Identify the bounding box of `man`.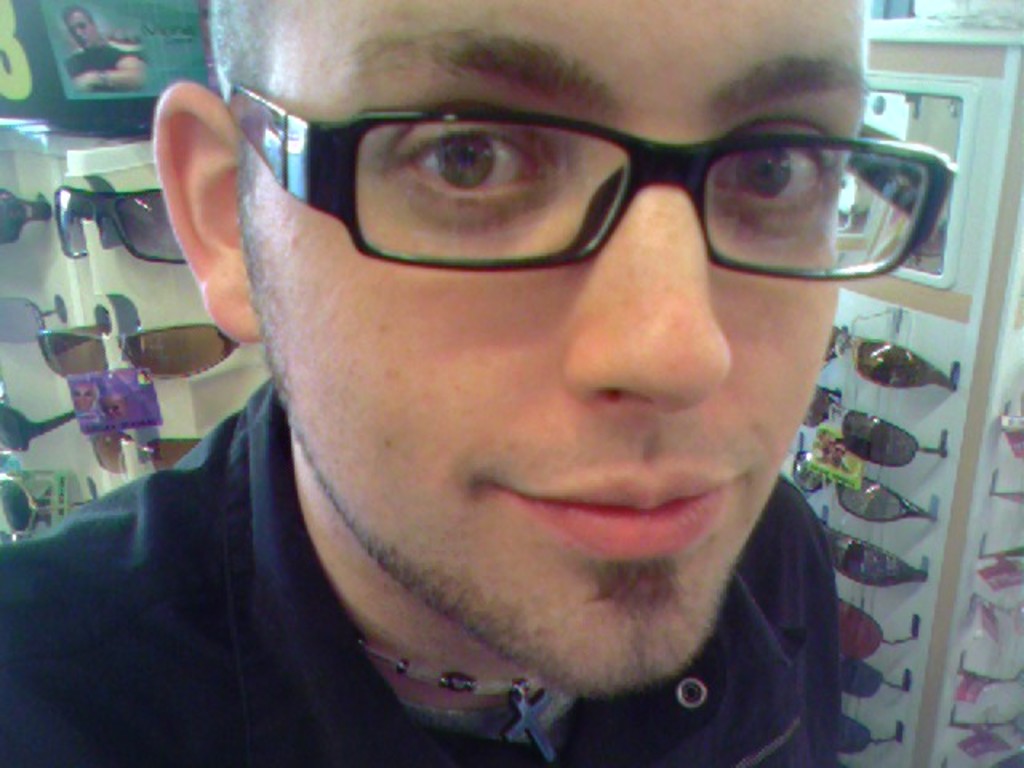
0 0 1023 767.
